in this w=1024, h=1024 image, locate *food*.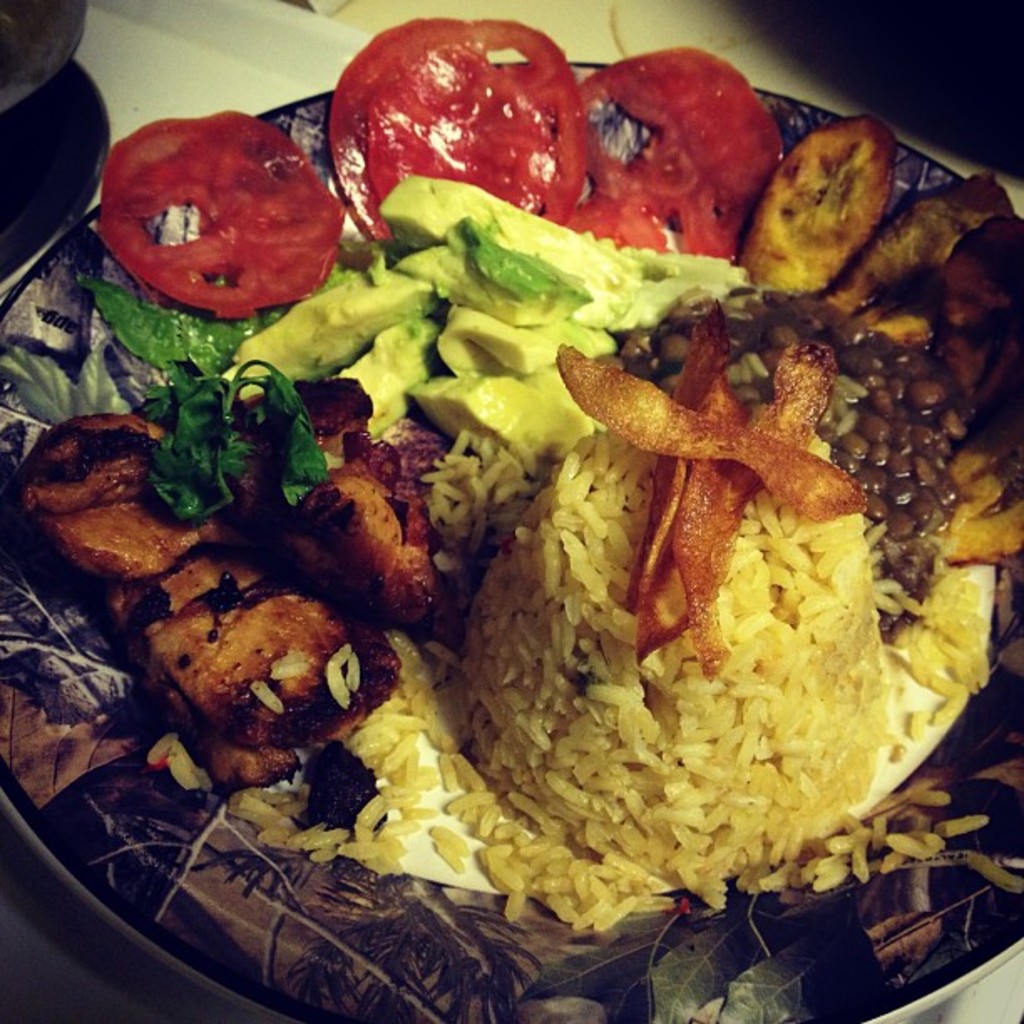
Bounding box: 0,15,1022,942.
